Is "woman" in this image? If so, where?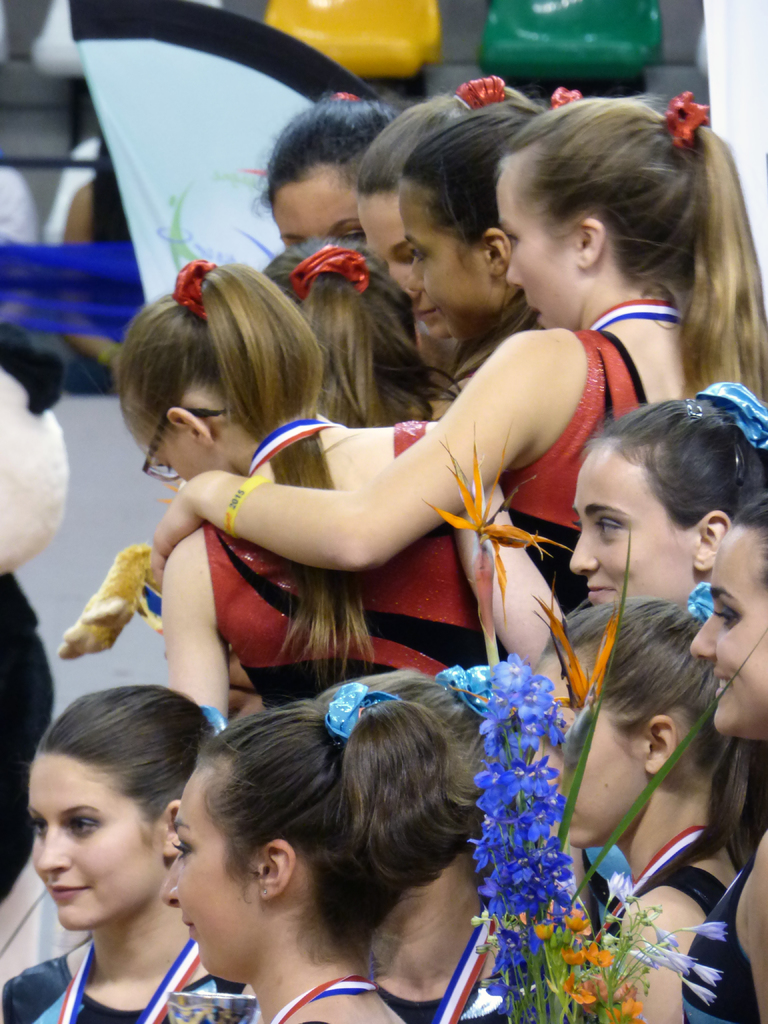
Yes, at x1=163 y1=679 x2=469 y2=1023.
